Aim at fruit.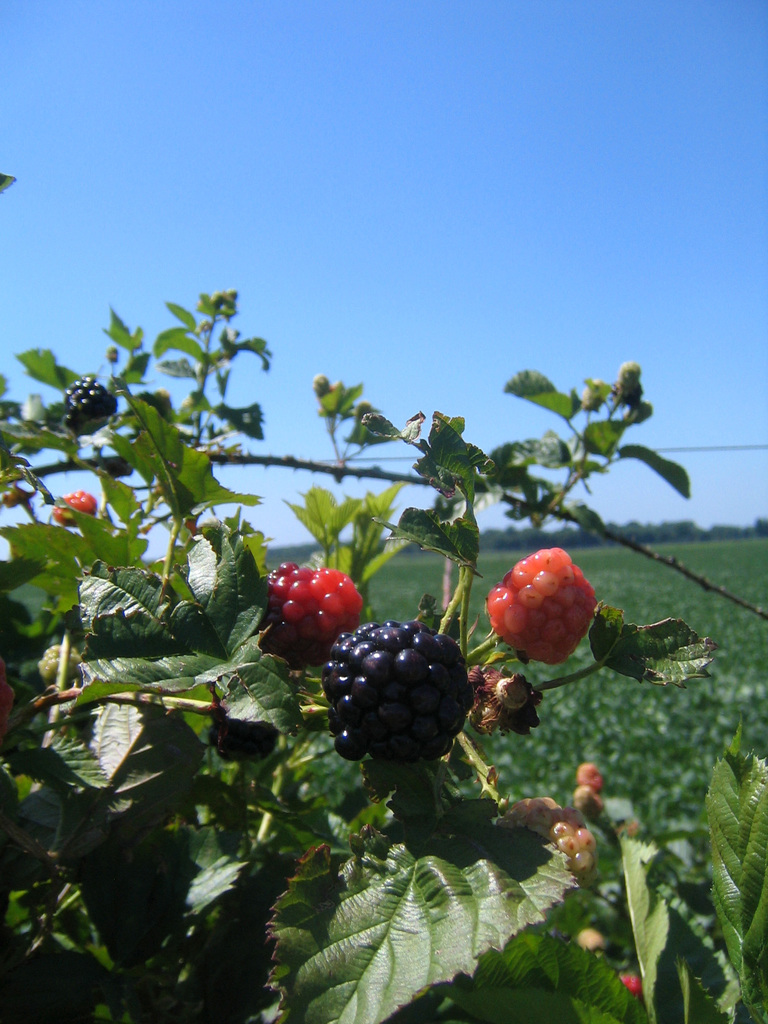
Aimed at [x1=483, y1=540, x2=602, y2=665].
